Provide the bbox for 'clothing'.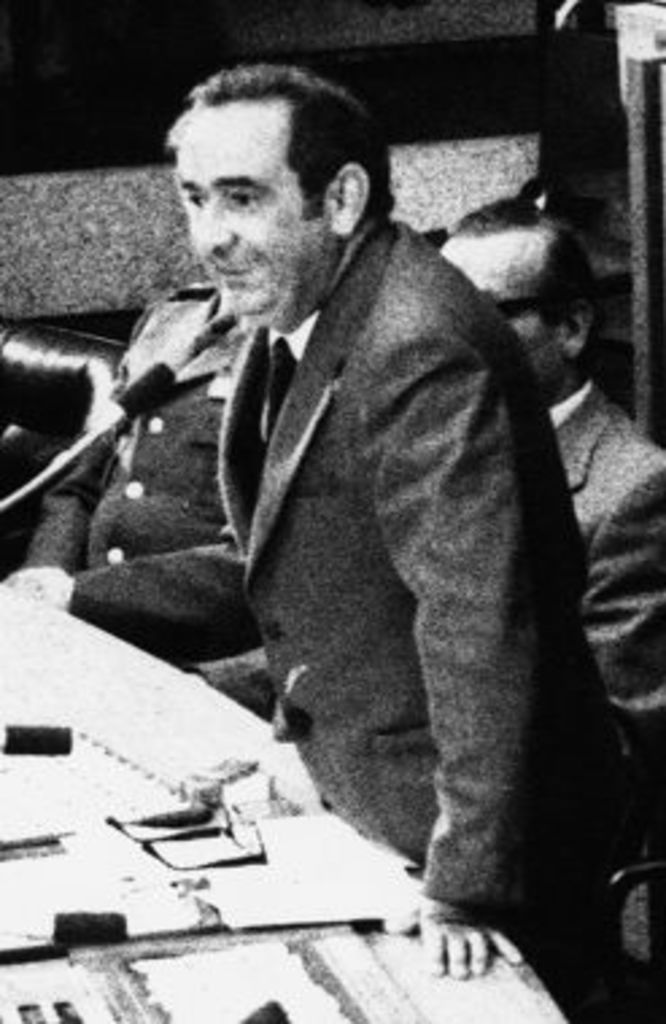
region(16, 280, 262, 674).
